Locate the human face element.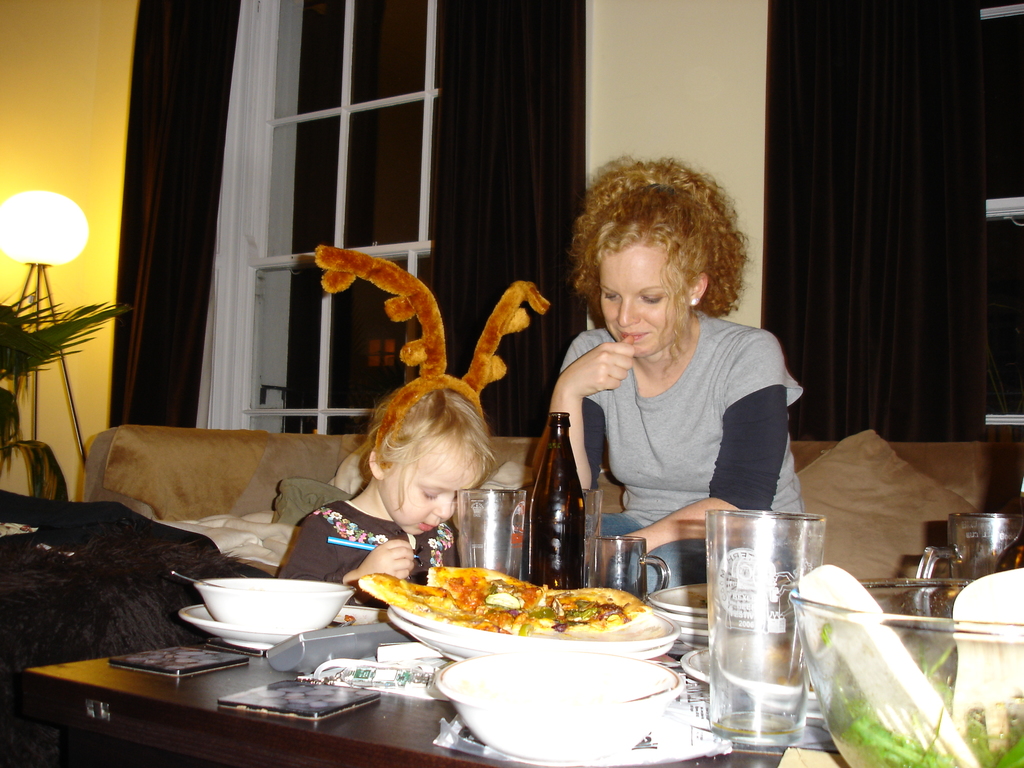
Element bbox: detection(382, 433, 480, 537).
